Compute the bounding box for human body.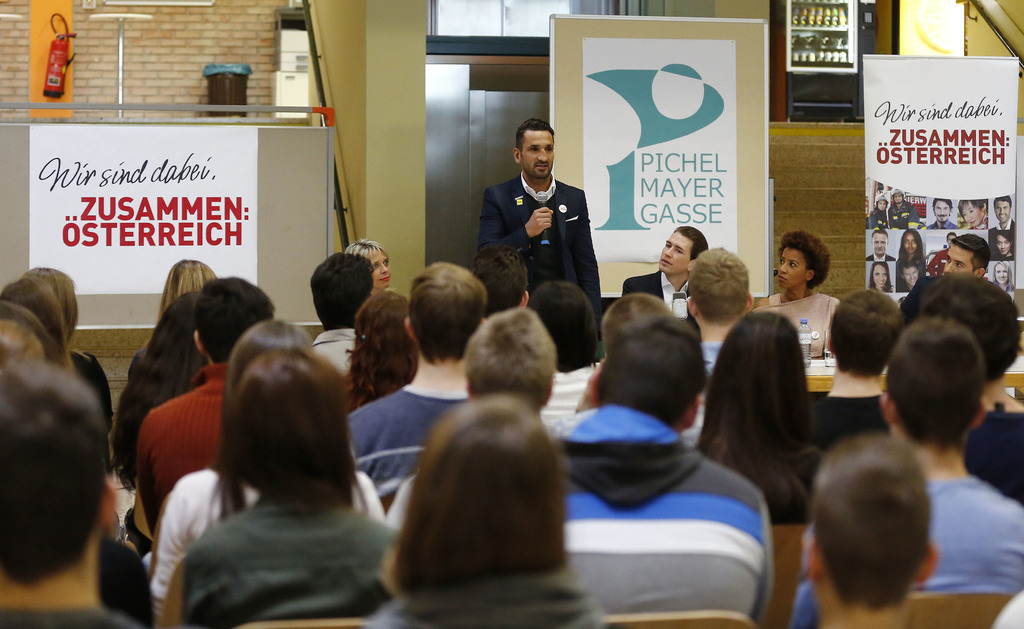
[869,196,888,228].
